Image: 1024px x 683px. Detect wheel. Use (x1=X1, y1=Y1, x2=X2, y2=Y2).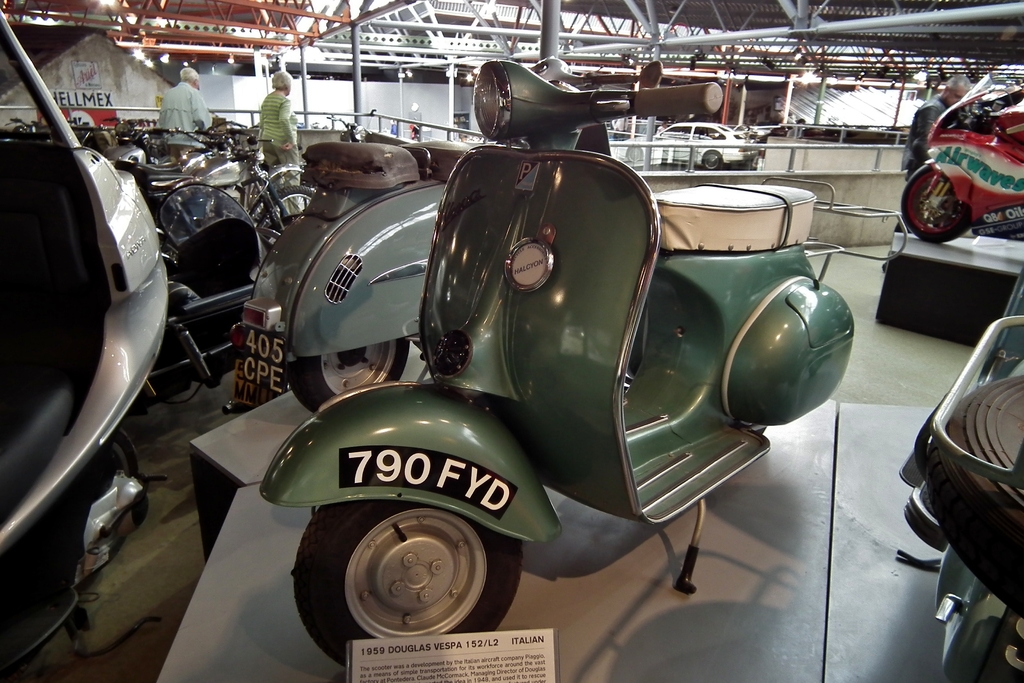
(x1=293, y1=338, x2=406, y2=409).
